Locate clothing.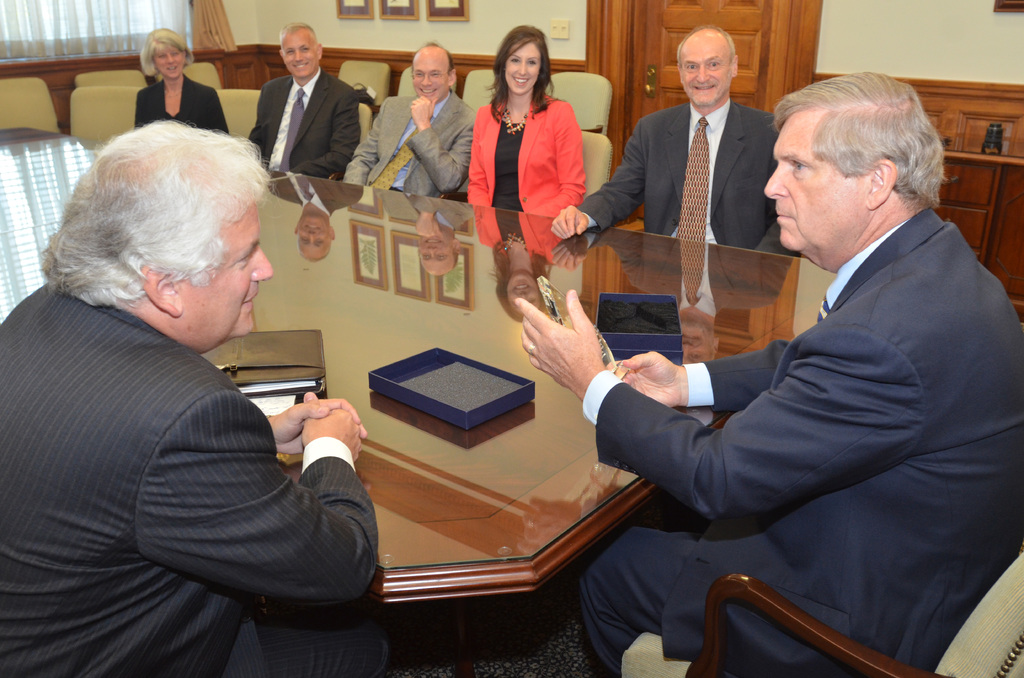
Bounding box: left=579, top=96, right=792, bottom=256.
